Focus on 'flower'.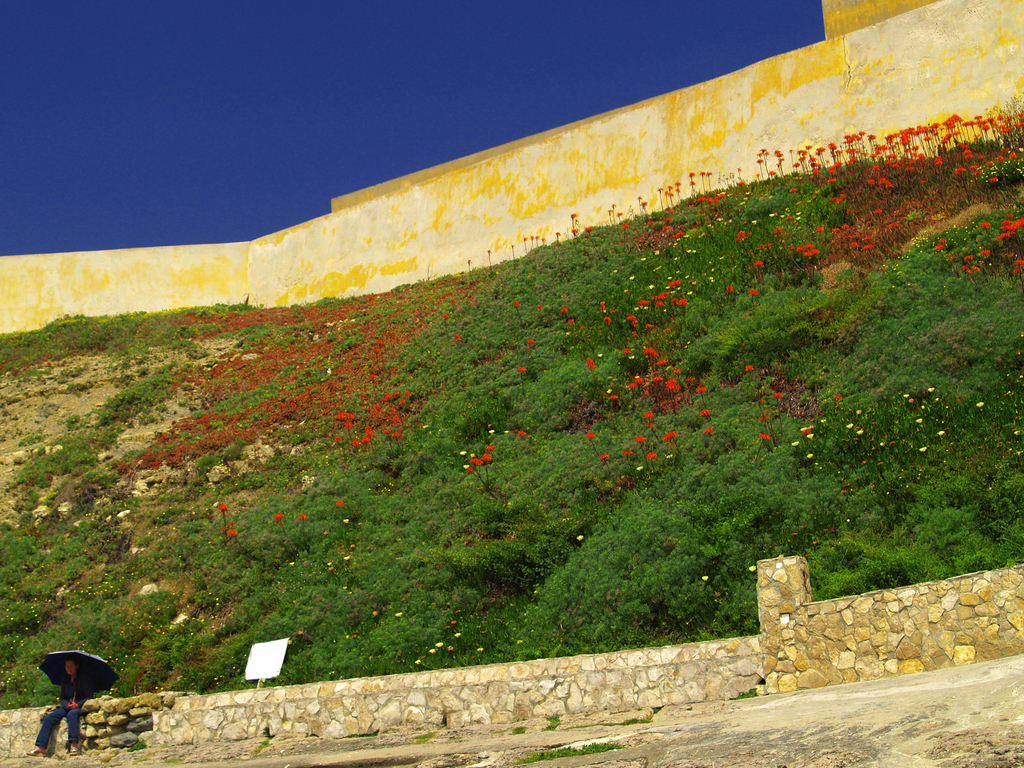
Focused at <bbox>702, 576, 707, 581</bbox>.
